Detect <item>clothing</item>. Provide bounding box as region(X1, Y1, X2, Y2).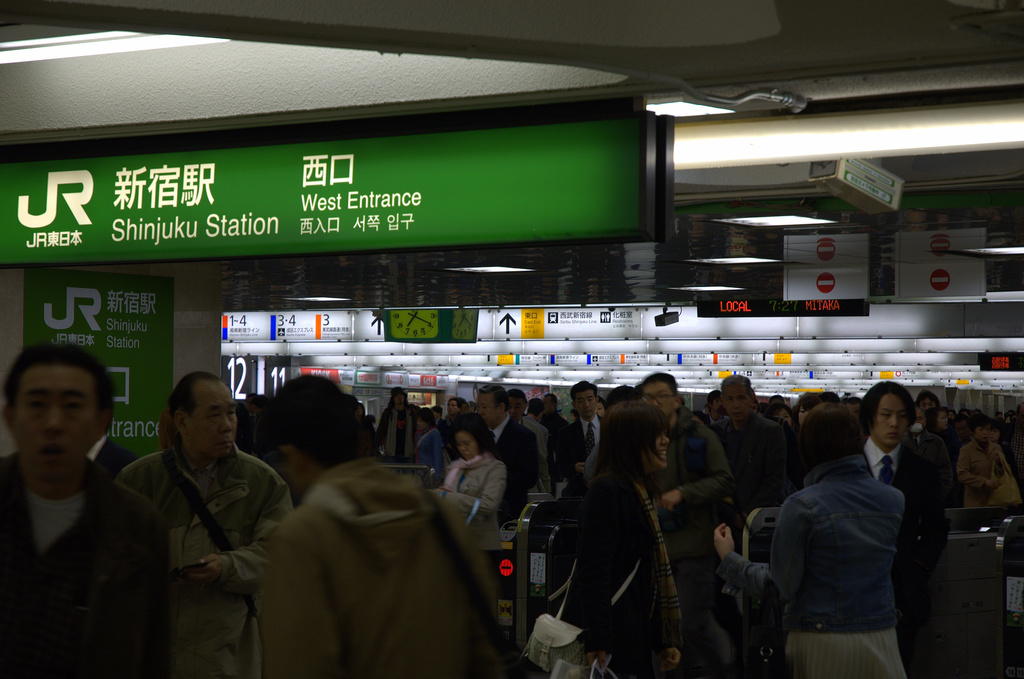
region(431, 449, 514, 604).
